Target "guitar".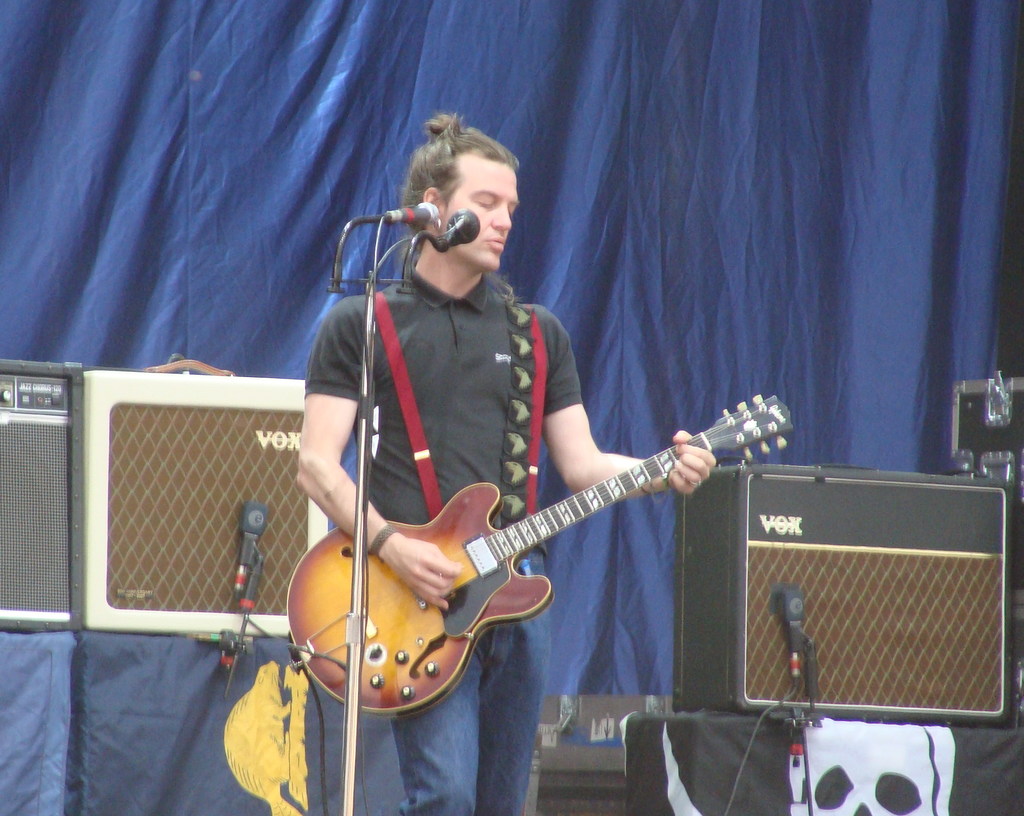
Target region: region(288, 388, 792, 718).
